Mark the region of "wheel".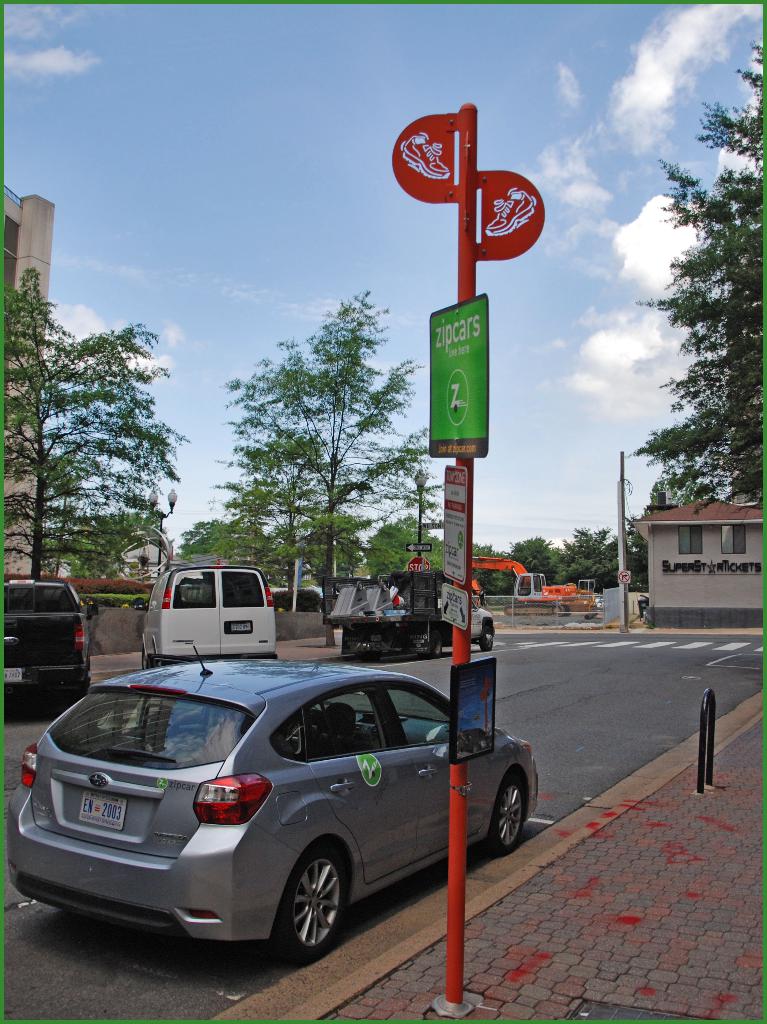
Region: select_region(493, 769, 530, 860).
